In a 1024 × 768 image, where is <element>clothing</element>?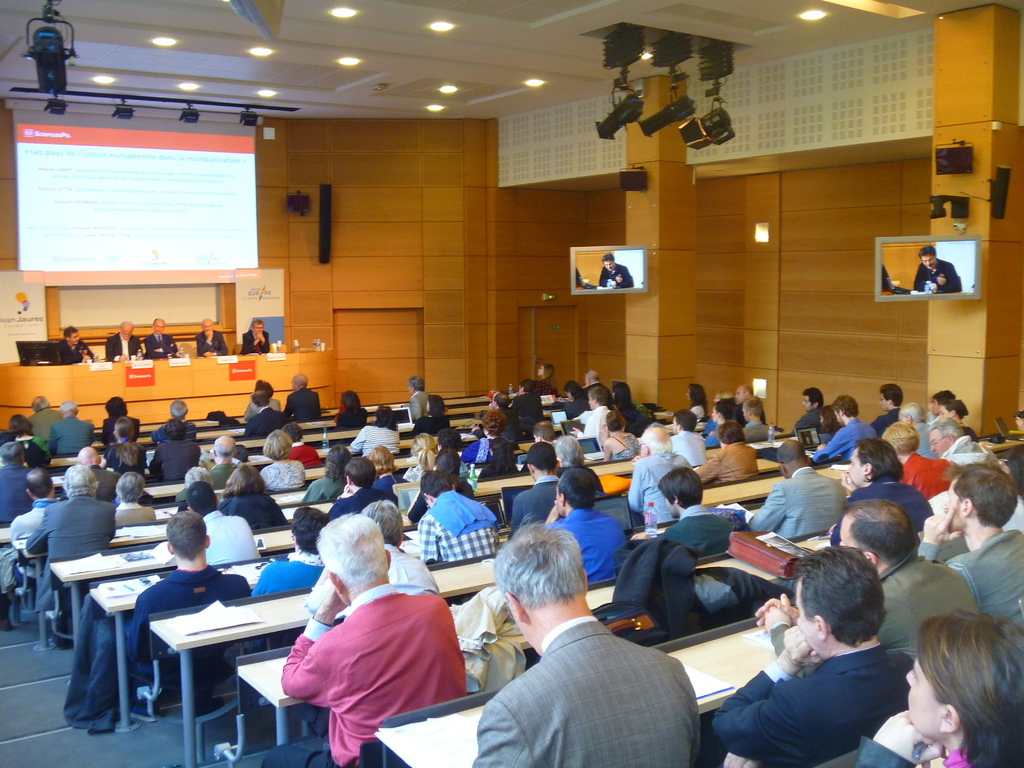
region(666, 430, 712, 460).
